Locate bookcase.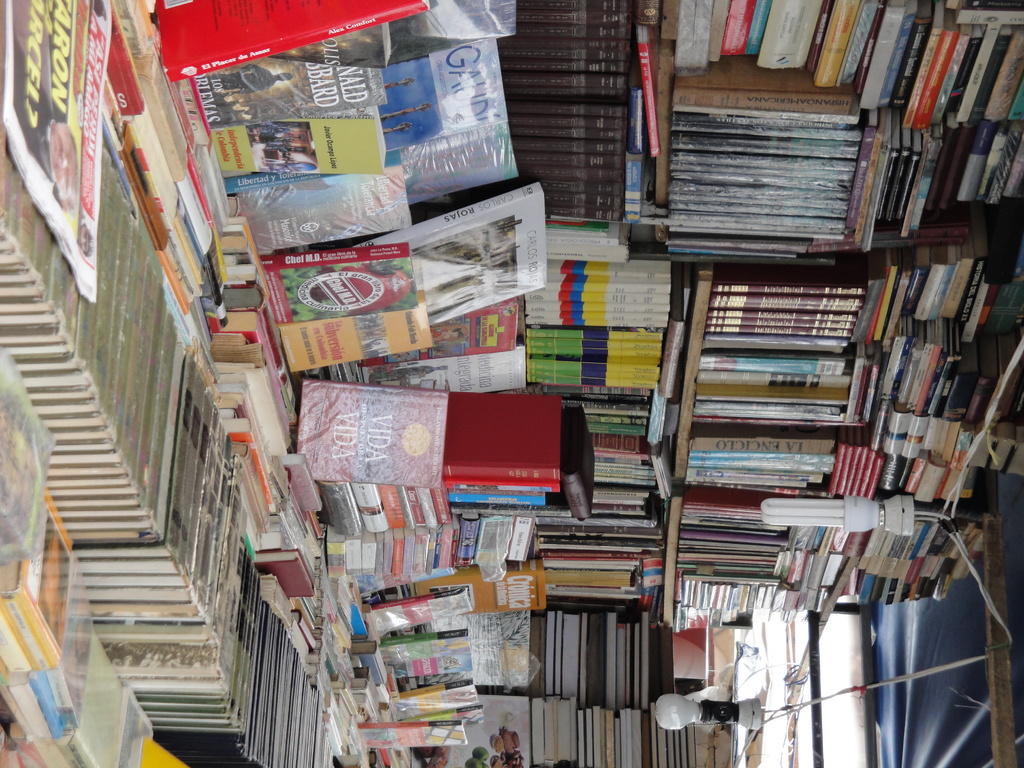
Bounding box: (0, 0, 1023, 767).
